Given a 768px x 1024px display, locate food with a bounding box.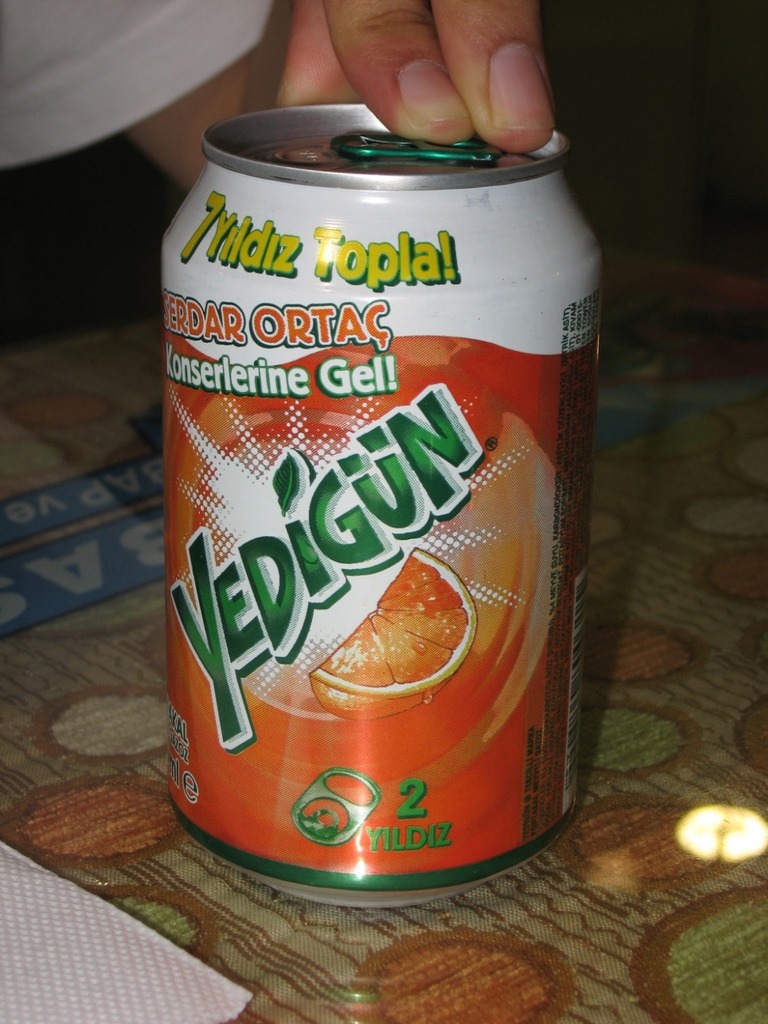
Located: [left=310, top=548, right=478, bottom=718].
